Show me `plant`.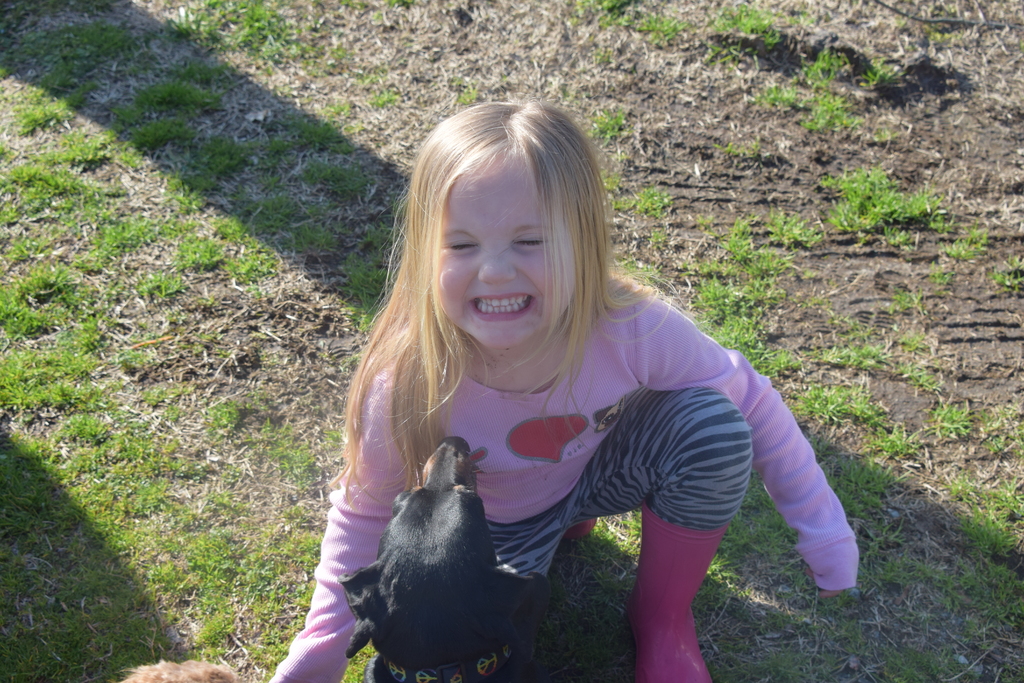
`plant` is here: box=[0, 320, 113, 413].
